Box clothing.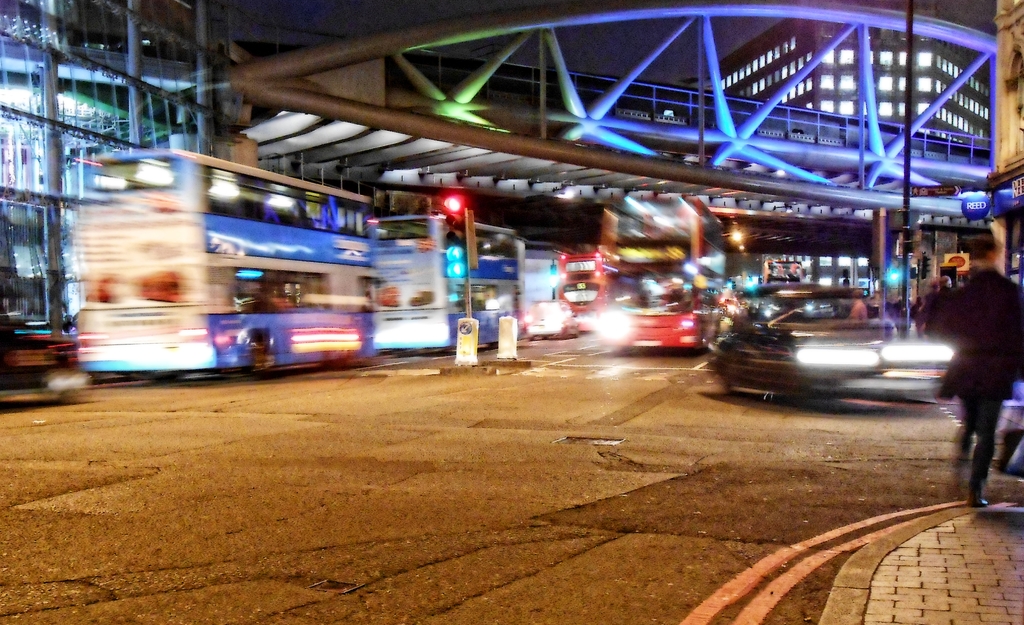
{"x1": 931, "y1": 229, "x2": 1020, "y2": 474}.
